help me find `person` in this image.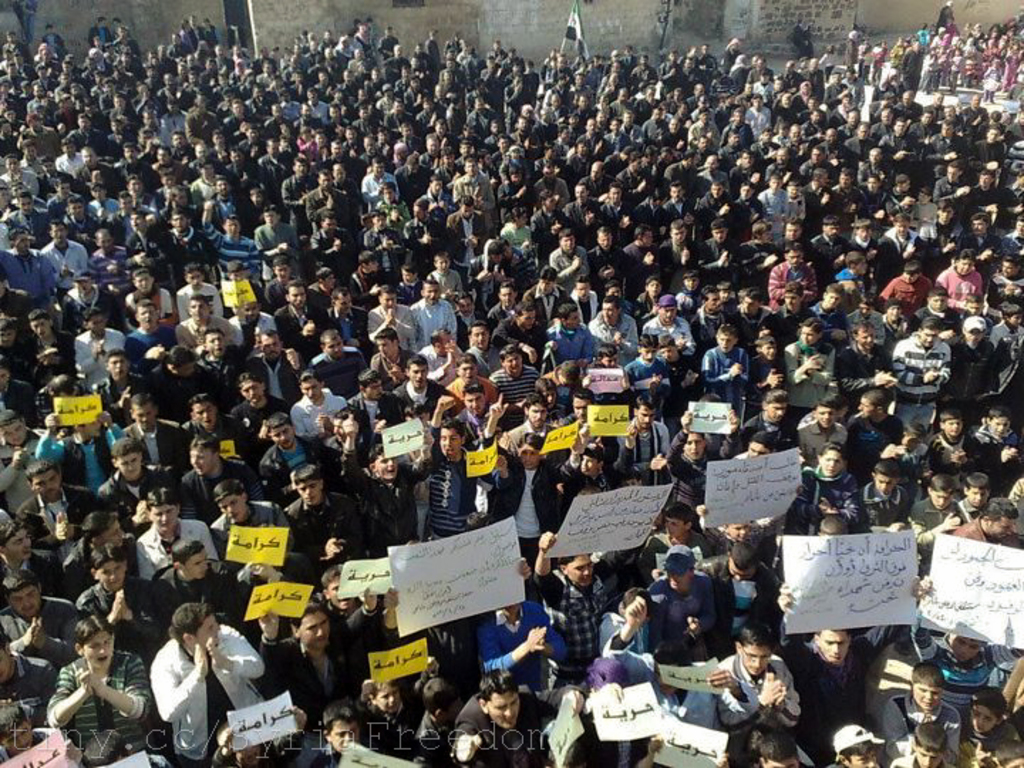
Found it: {"left": 341, "top": 364, "right": 405, "bottom": 435}.
